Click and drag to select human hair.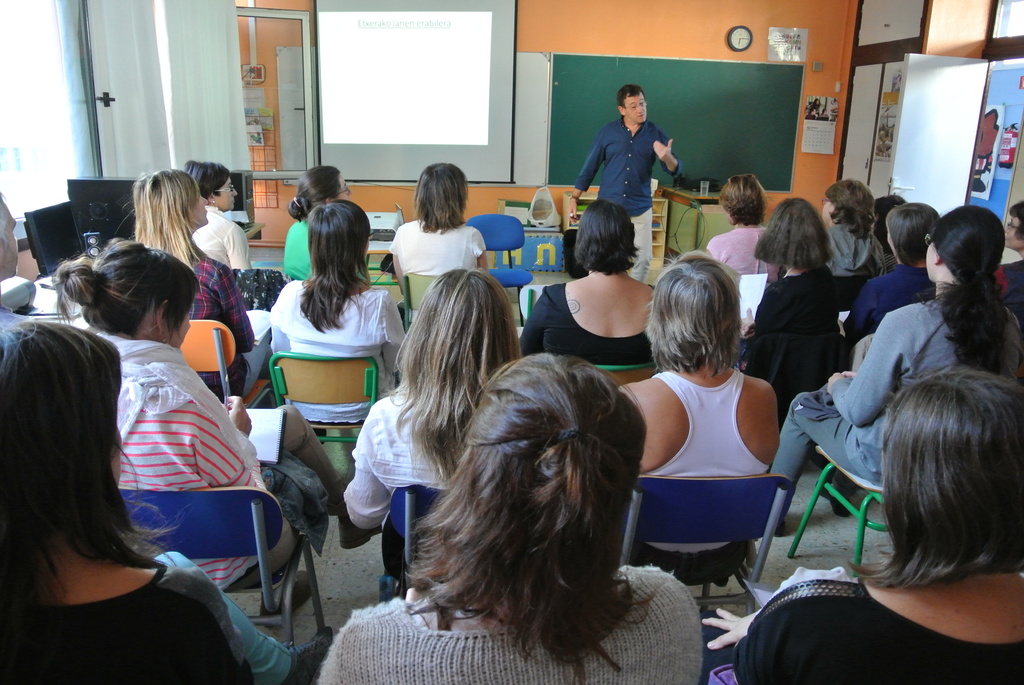
Selection: bbox(761, 199, 834, 269).
